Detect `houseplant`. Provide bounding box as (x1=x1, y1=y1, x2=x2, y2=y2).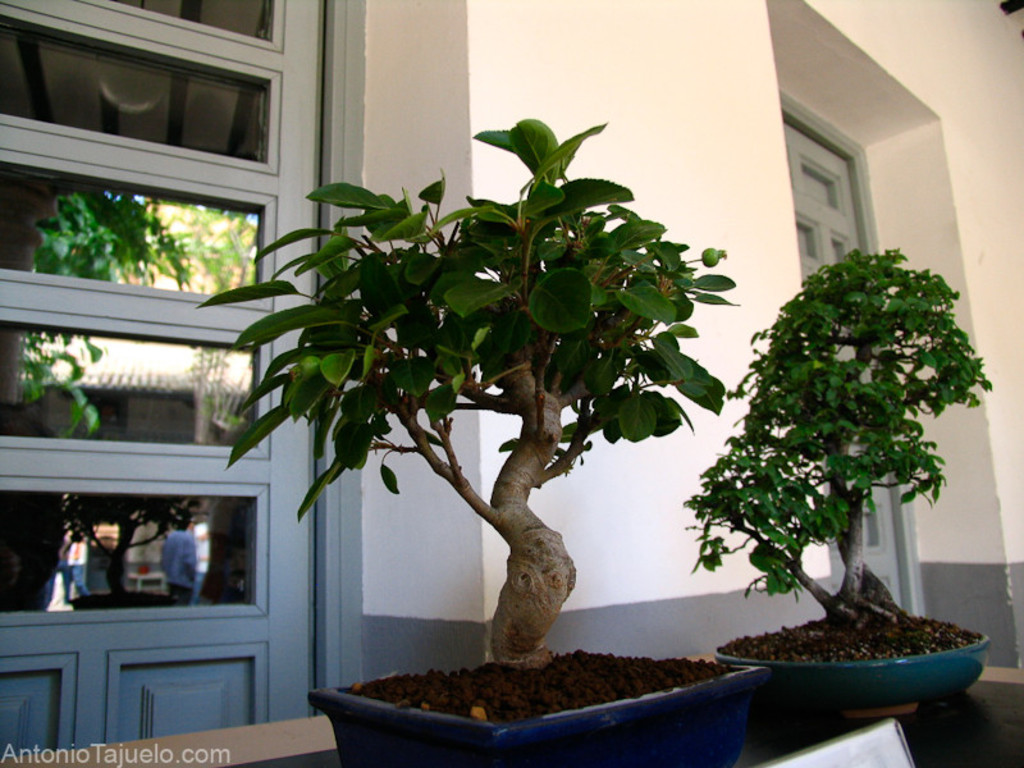
(x1=705, y1=244, x2=989, y2=710).
